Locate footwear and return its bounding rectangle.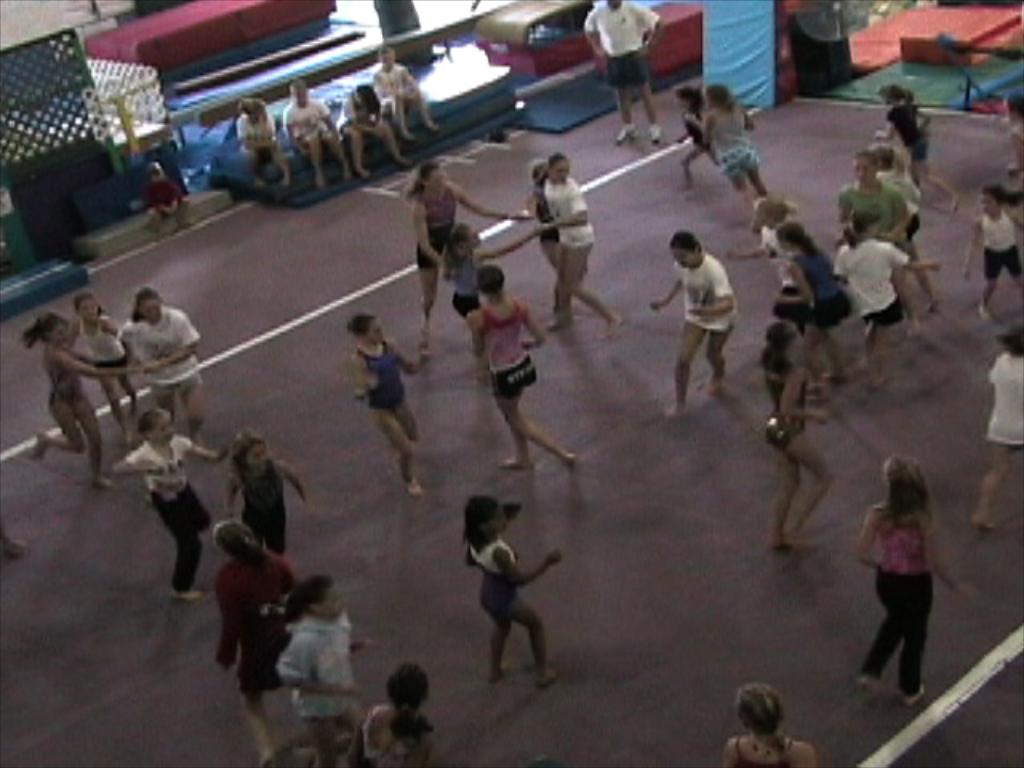
pyautogui.locateOnScreen(402, 477, 421, 499).
